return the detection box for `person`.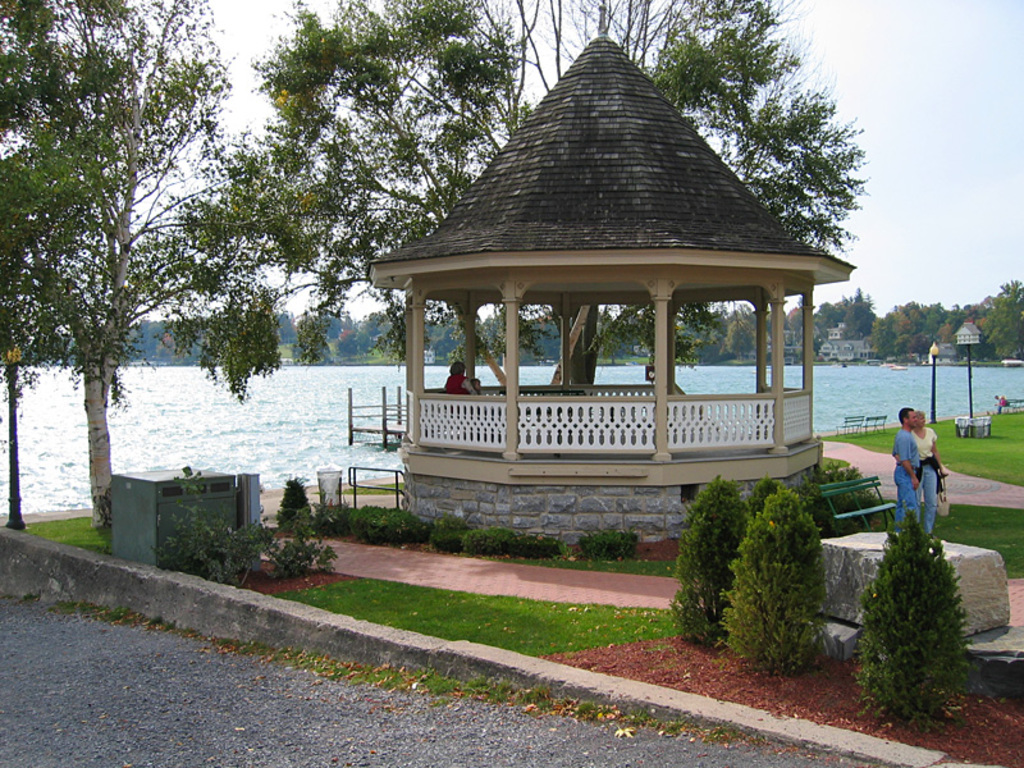
{"left": 474, "top": 374, "right": 481, "bottom": 394}.
